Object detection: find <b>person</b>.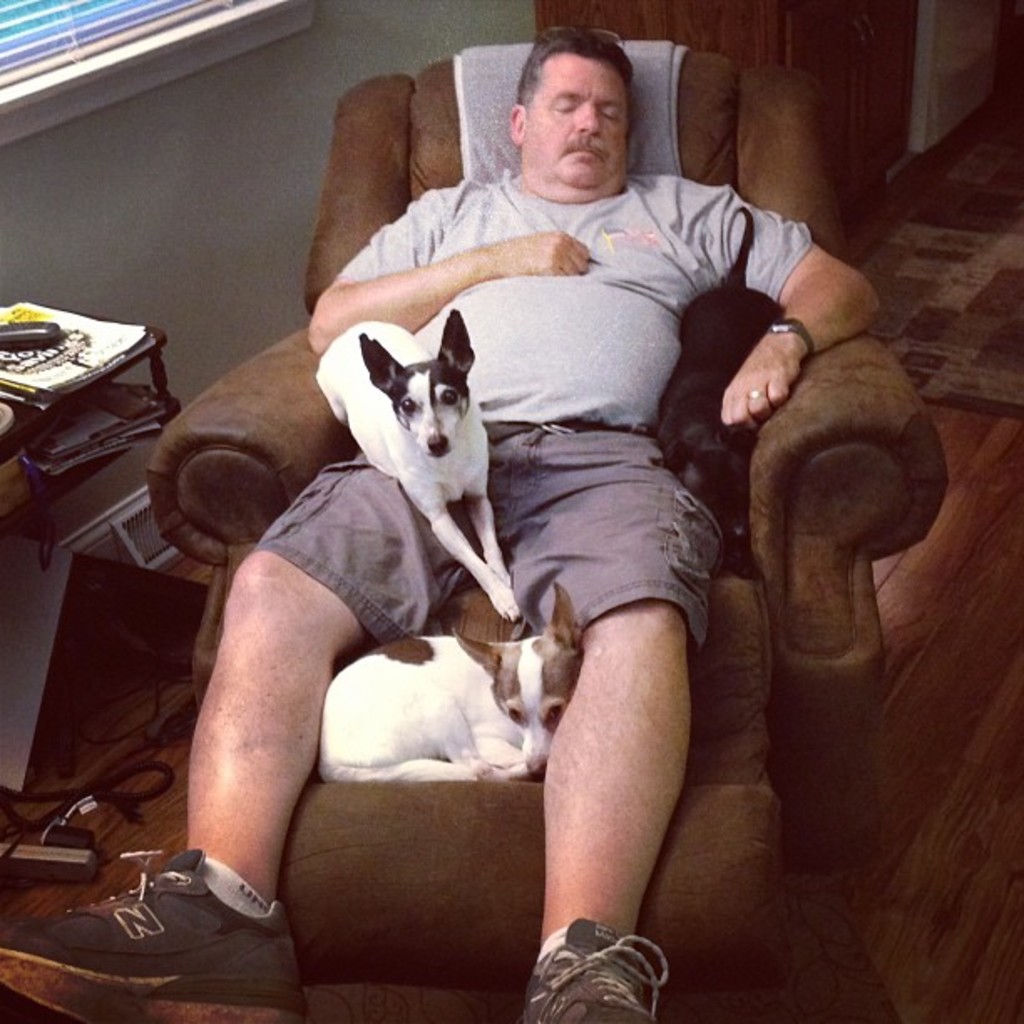
[2,23,882,1022].
